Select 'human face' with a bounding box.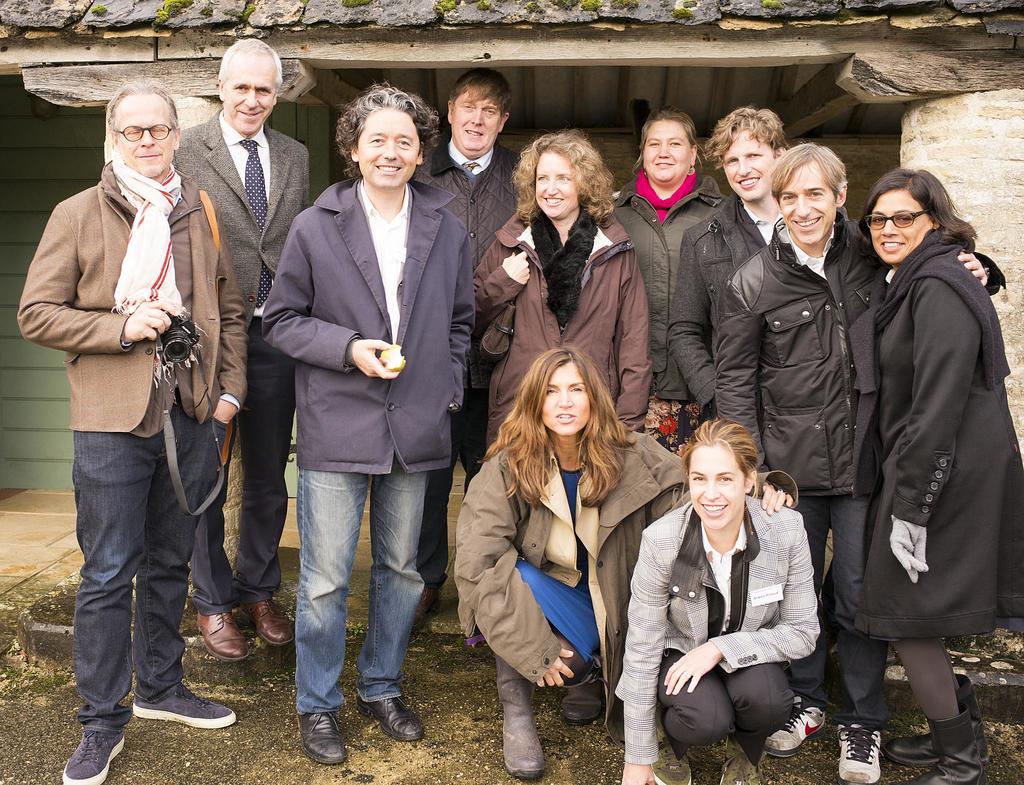
l=221, t=50, r=274, b=135.
